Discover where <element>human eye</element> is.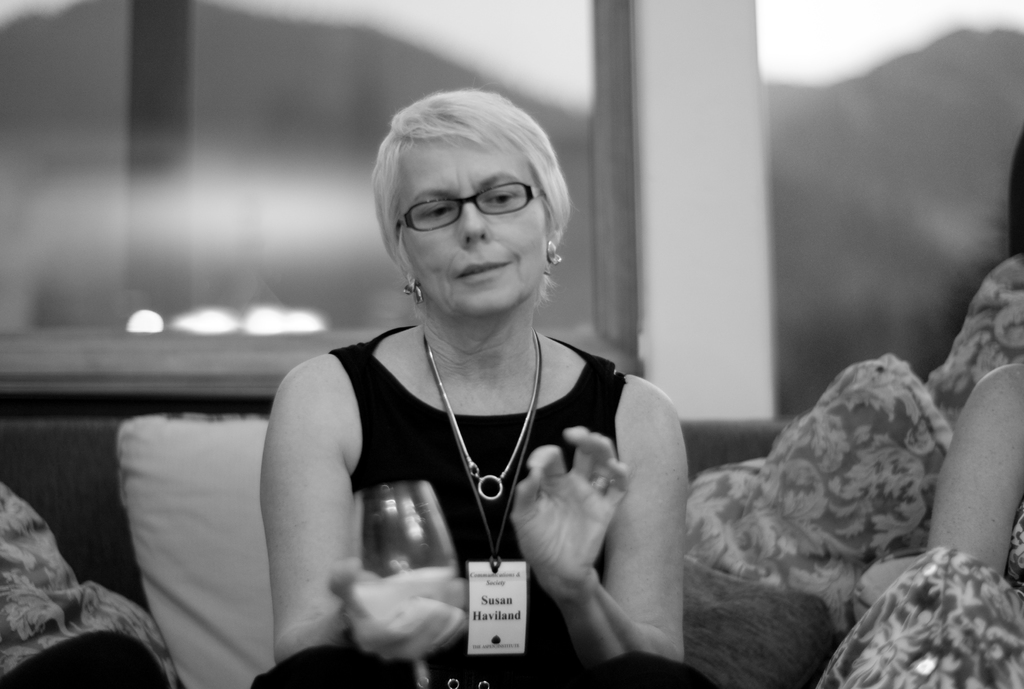
Discovered at {"x1": 483, "y1": 191, "x2": 522, "y2": 203}.
